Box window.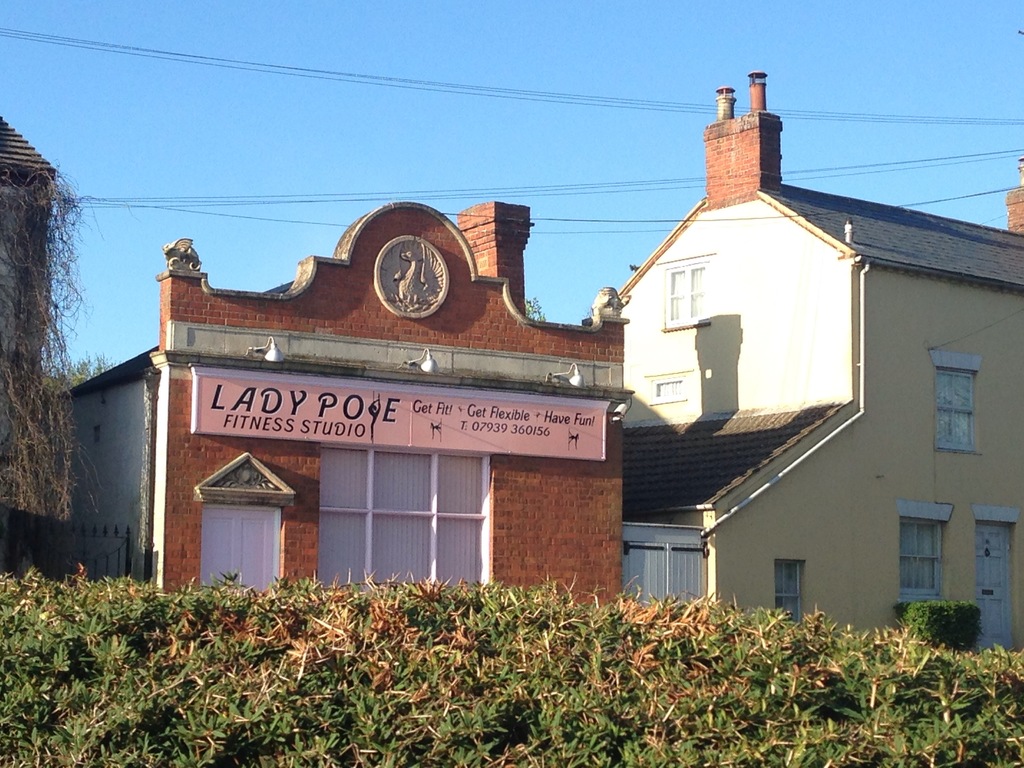
304:455:488:574.
